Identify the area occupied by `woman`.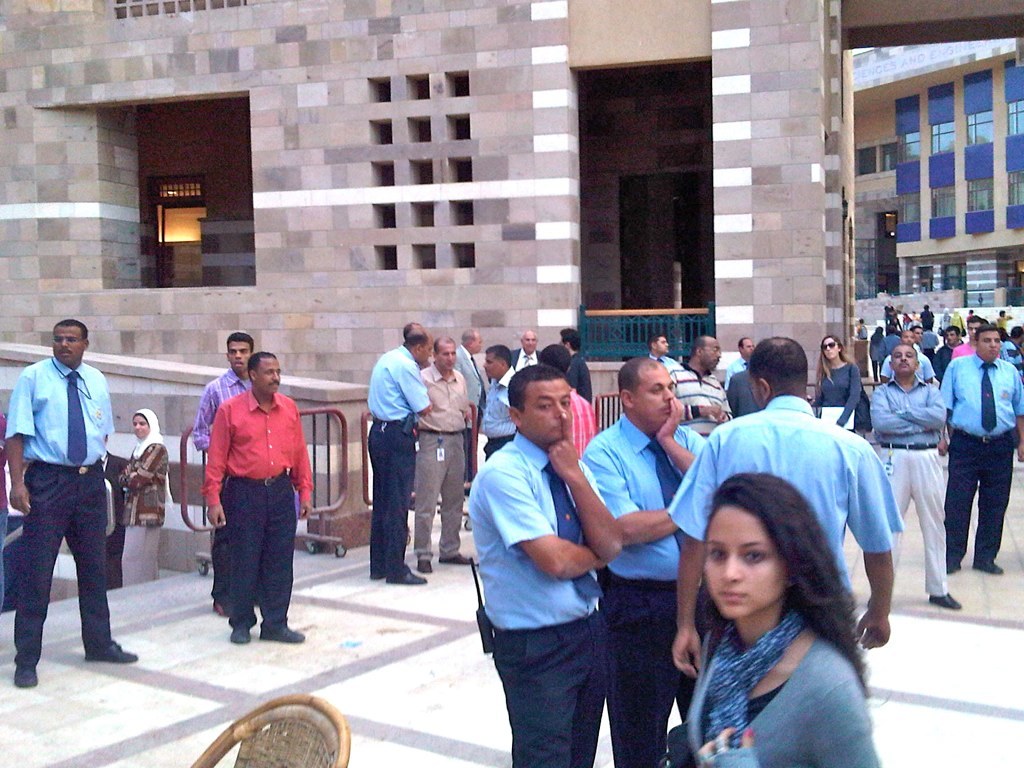
Area: (816,330,862,435).
